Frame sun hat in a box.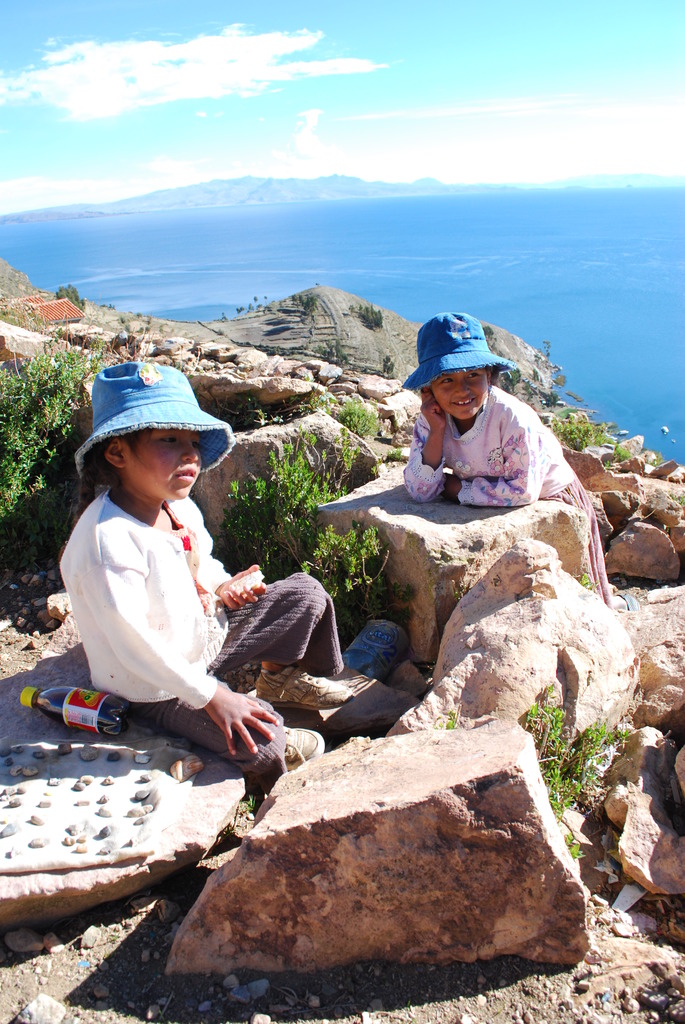
crop(69, 360, 233, 491).
